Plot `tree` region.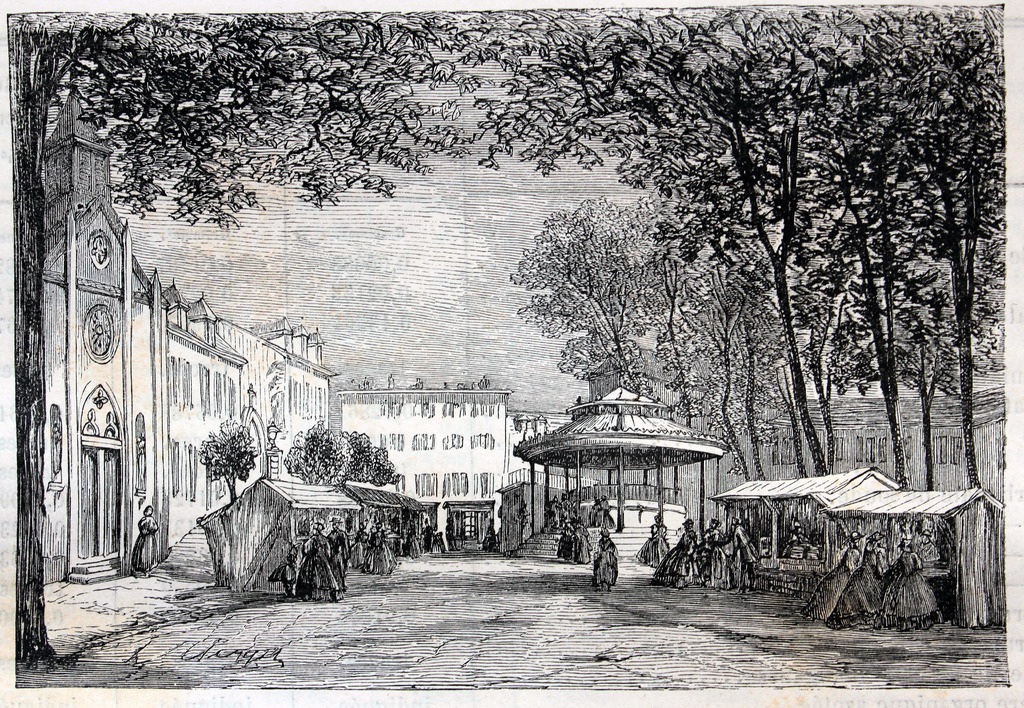
Plotted at BBox(193, 420, 263, 501).
